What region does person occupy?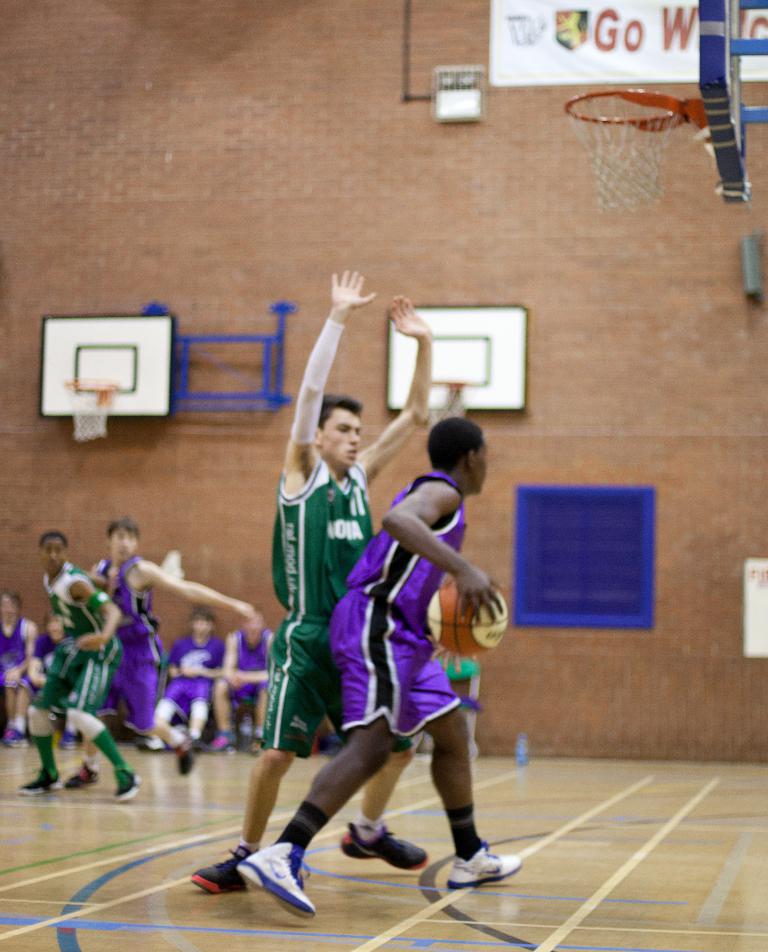
[left=61, top=511, right=274, bottom=794].
